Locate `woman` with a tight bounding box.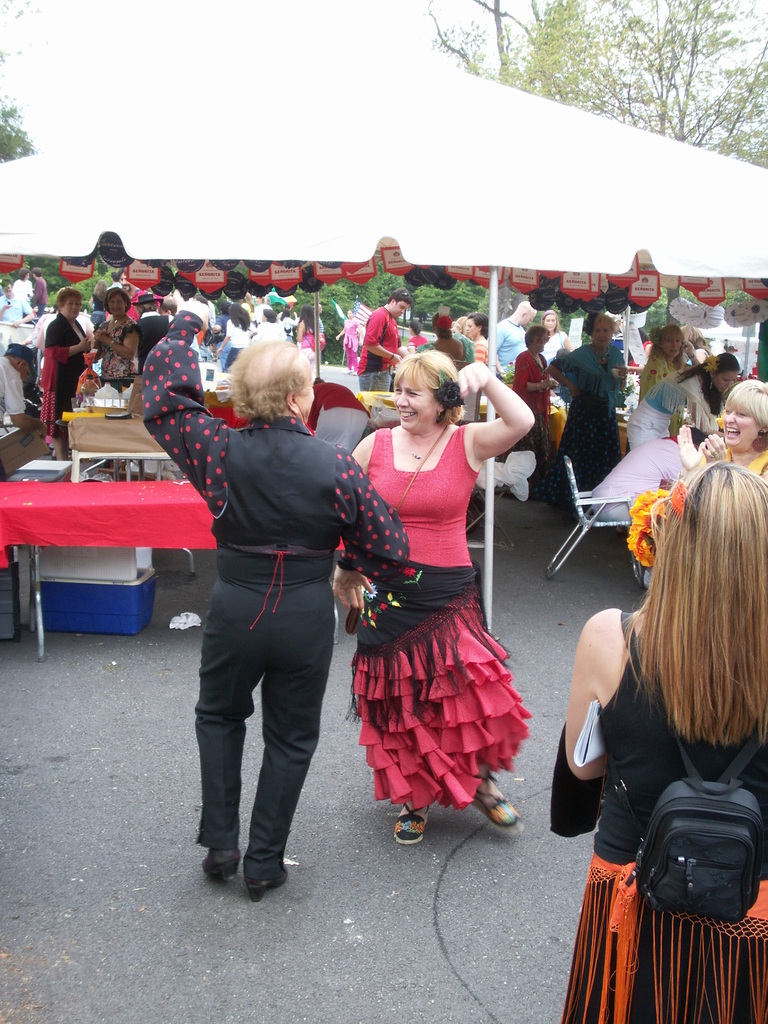
rect(337, 308, 363, 373).
